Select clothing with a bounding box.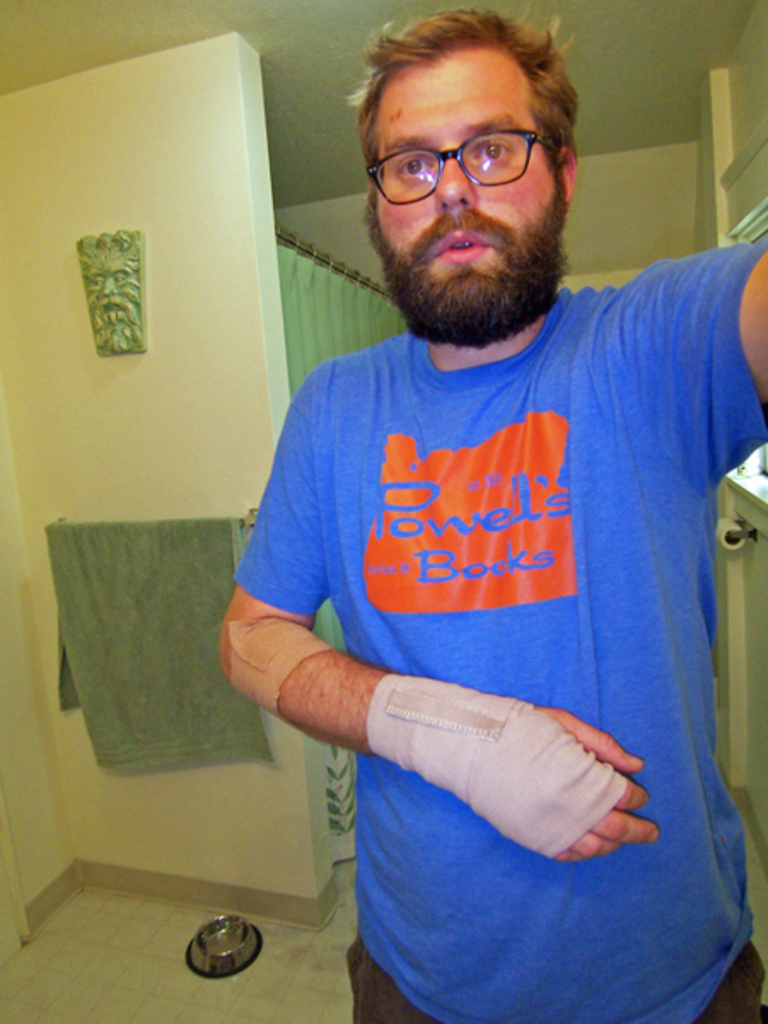
(left=241, top=268, right=712, bottom=995).
